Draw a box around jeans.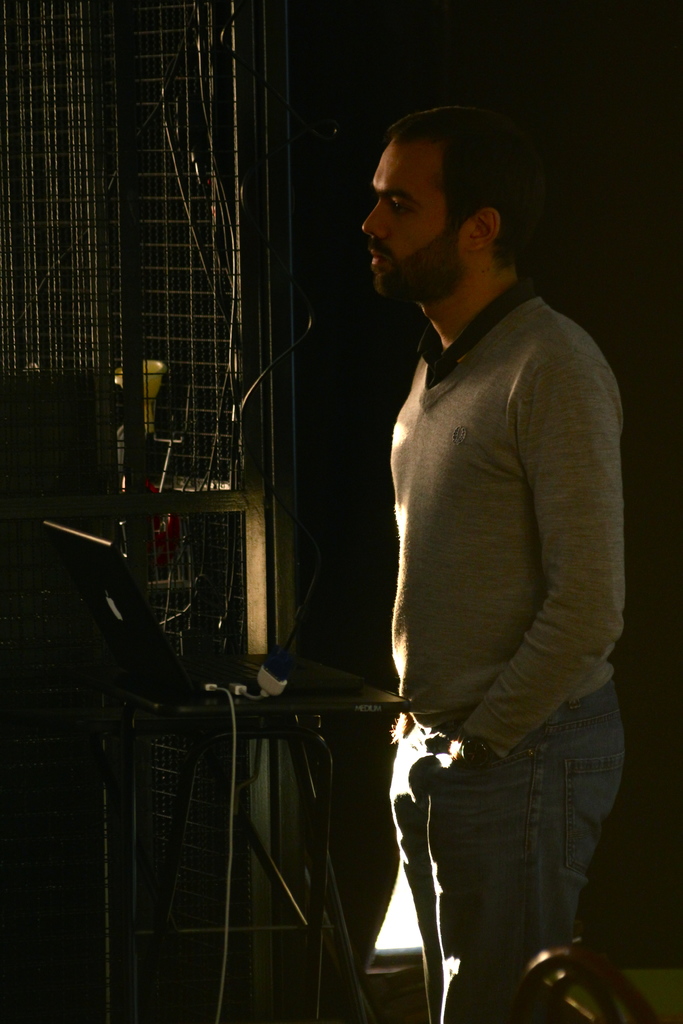
x1=358 y1=726 x2=624 y2=1005.
